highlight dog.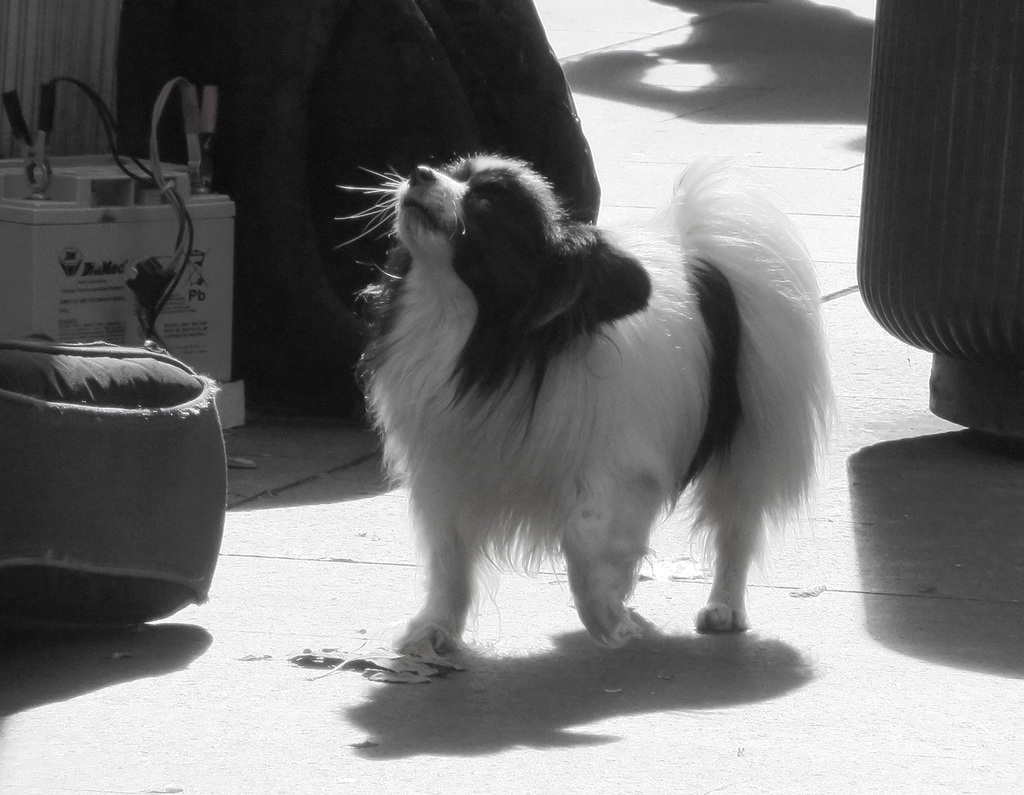
Highlighted region: bbox=(327, 145, 840, 665).
